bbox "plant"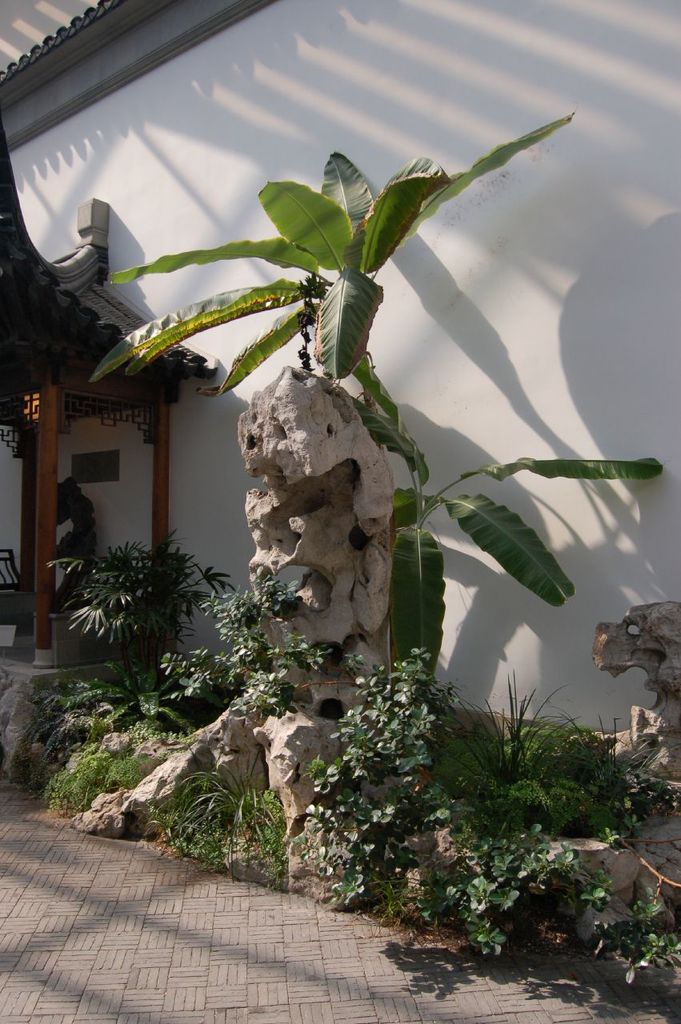
region(414, 820, 621, 968)
